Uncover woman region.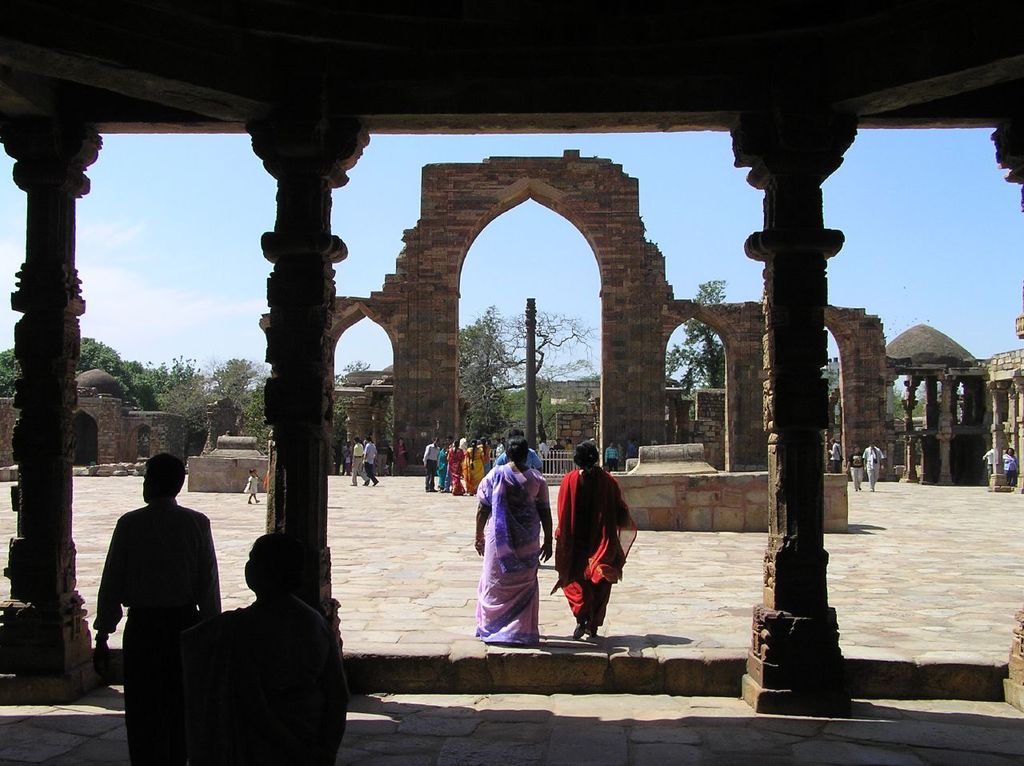
Uncovered: [465,435,489,494].
